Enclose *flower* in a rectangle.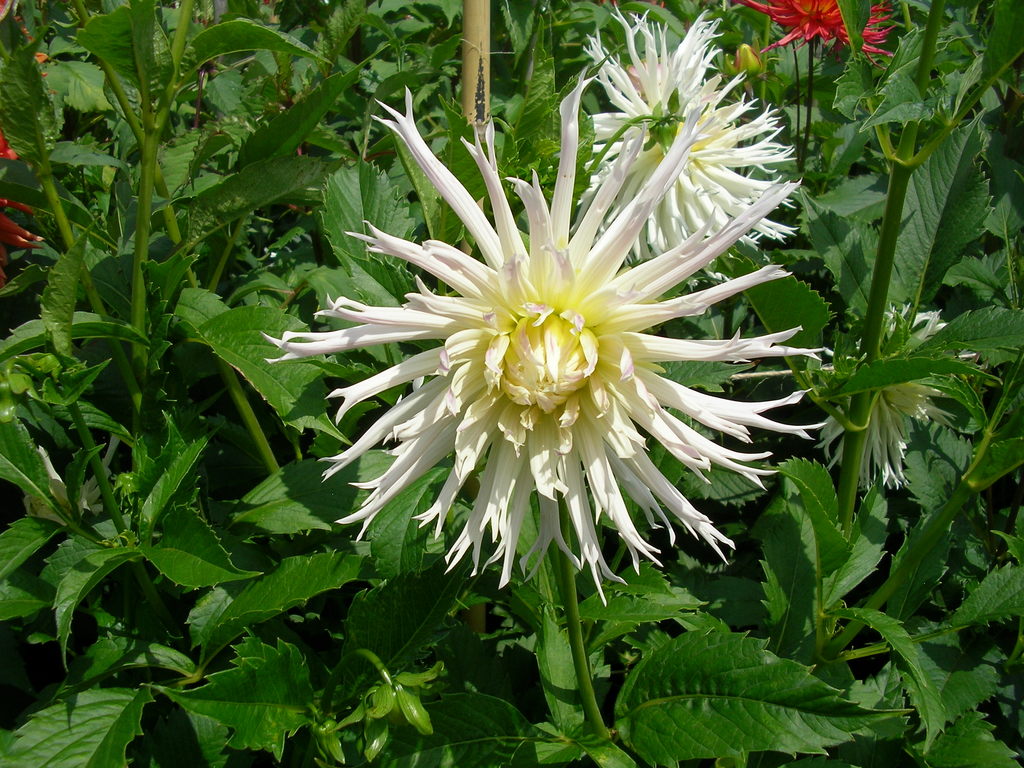
<bbox>0, 199, 45, 286</bbox>.
